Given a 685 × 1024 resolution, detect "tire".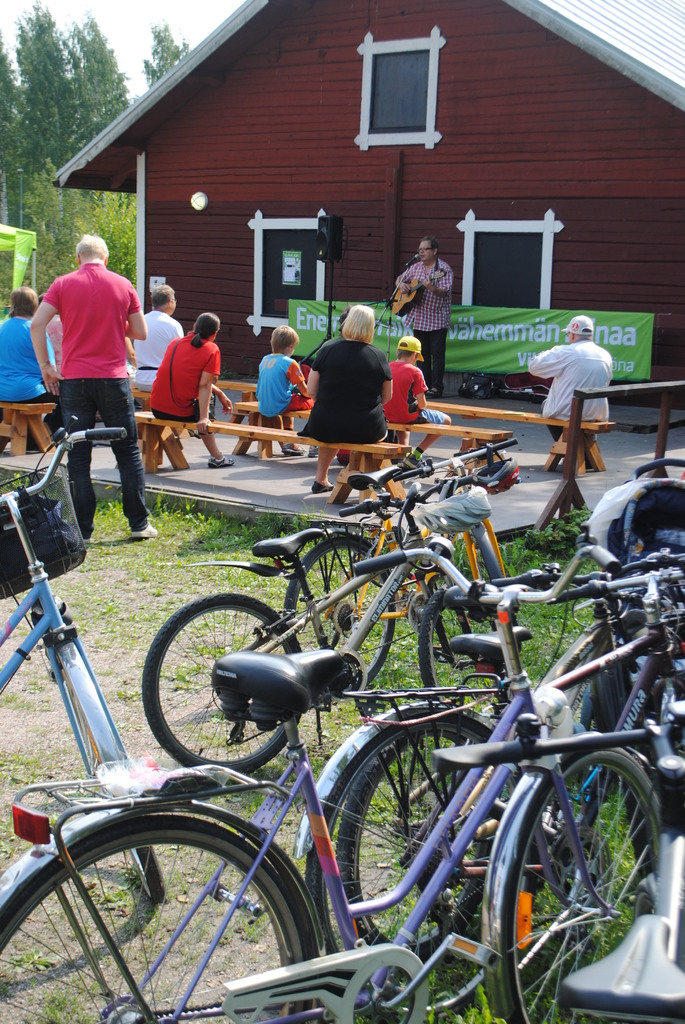
region(283, 538, 395, 686).
